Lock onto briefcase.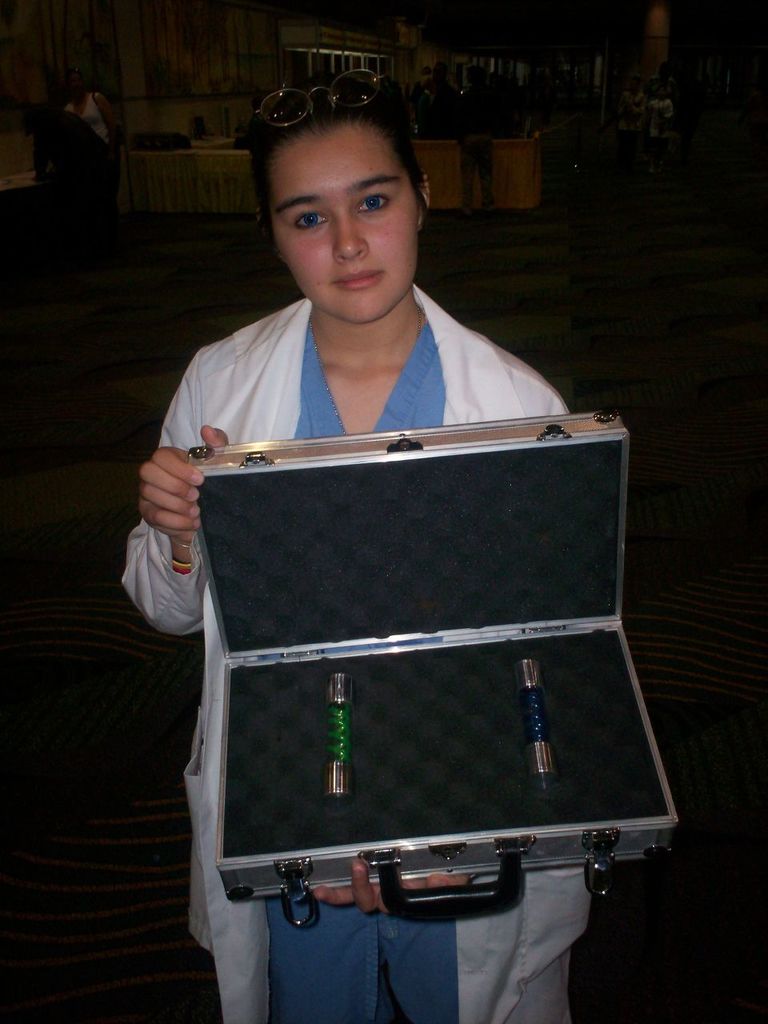
Locked: [177, 410, 698, 940].
